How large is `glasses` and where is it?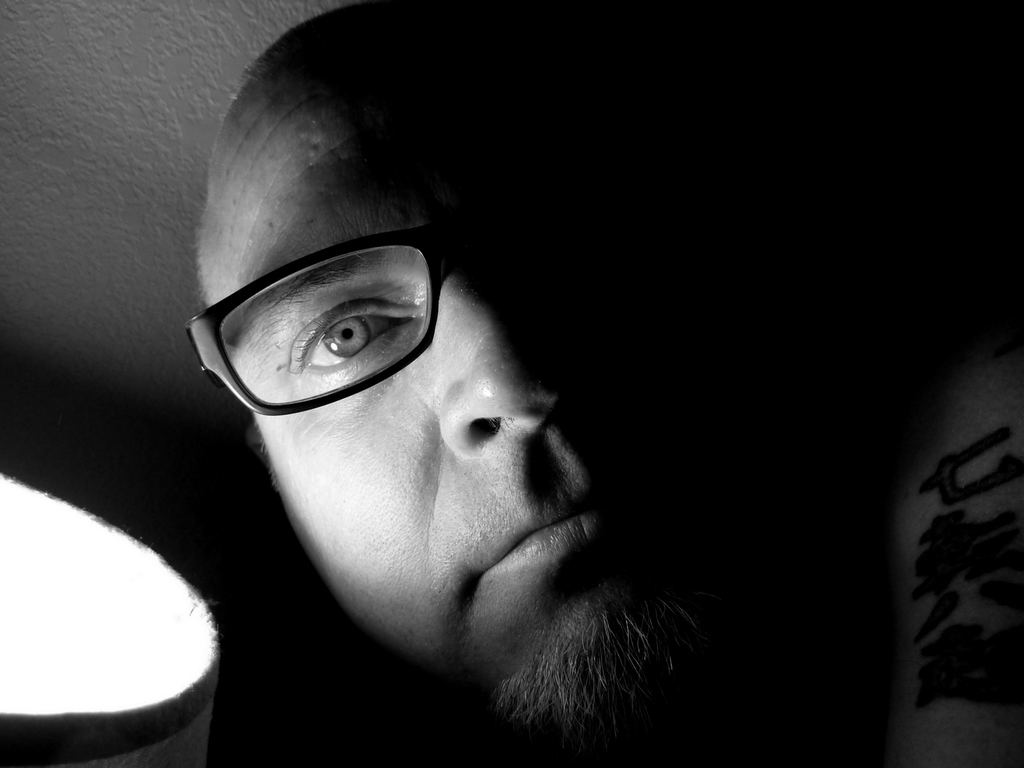
Bounding box: region(182, 233, 463, 415).
